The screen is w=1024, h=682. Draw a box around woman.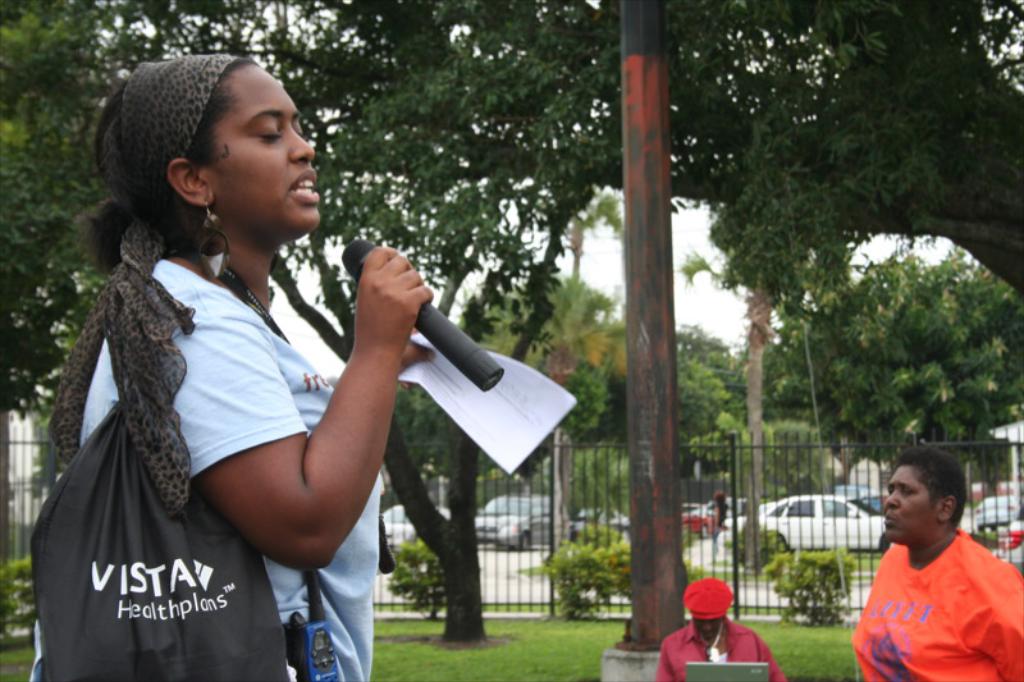
(42,69,471,681).
